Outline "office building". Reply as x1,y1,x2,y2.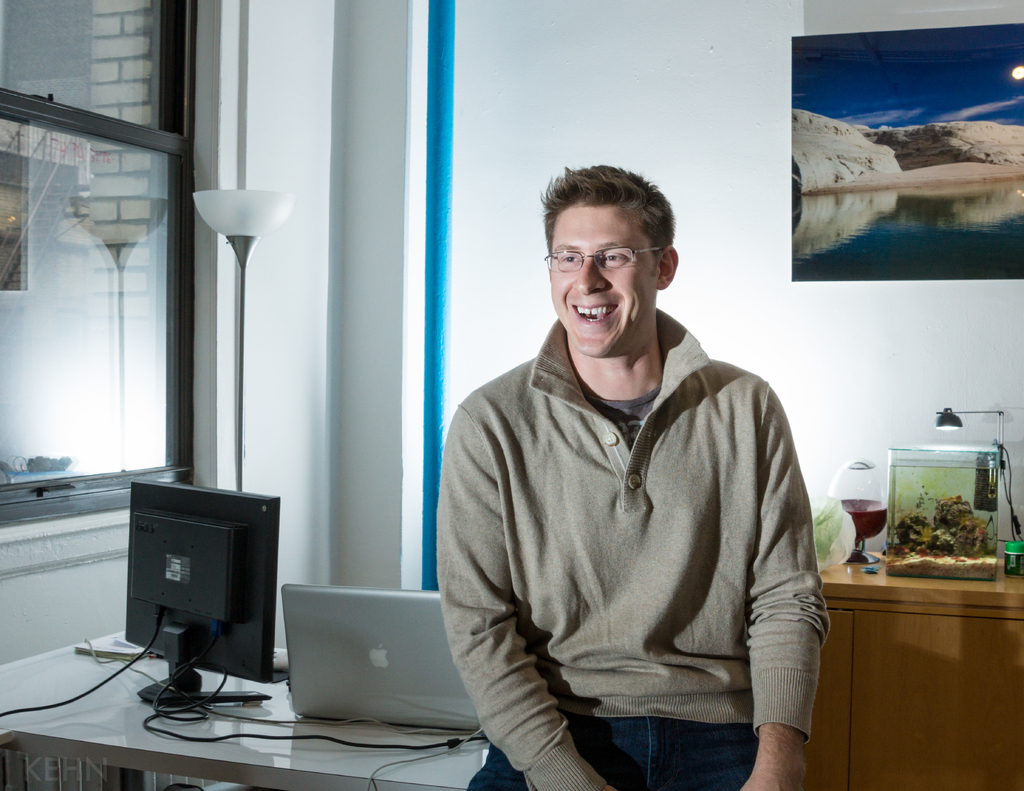
0,56,1023,790.
